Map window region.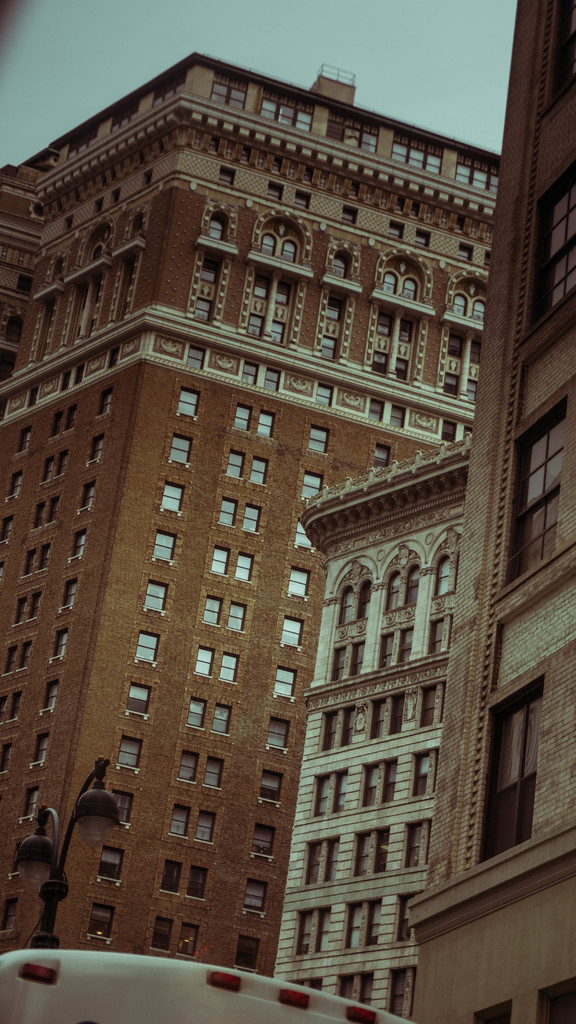
Mapped to Rect(263, 769, 284, 809).
